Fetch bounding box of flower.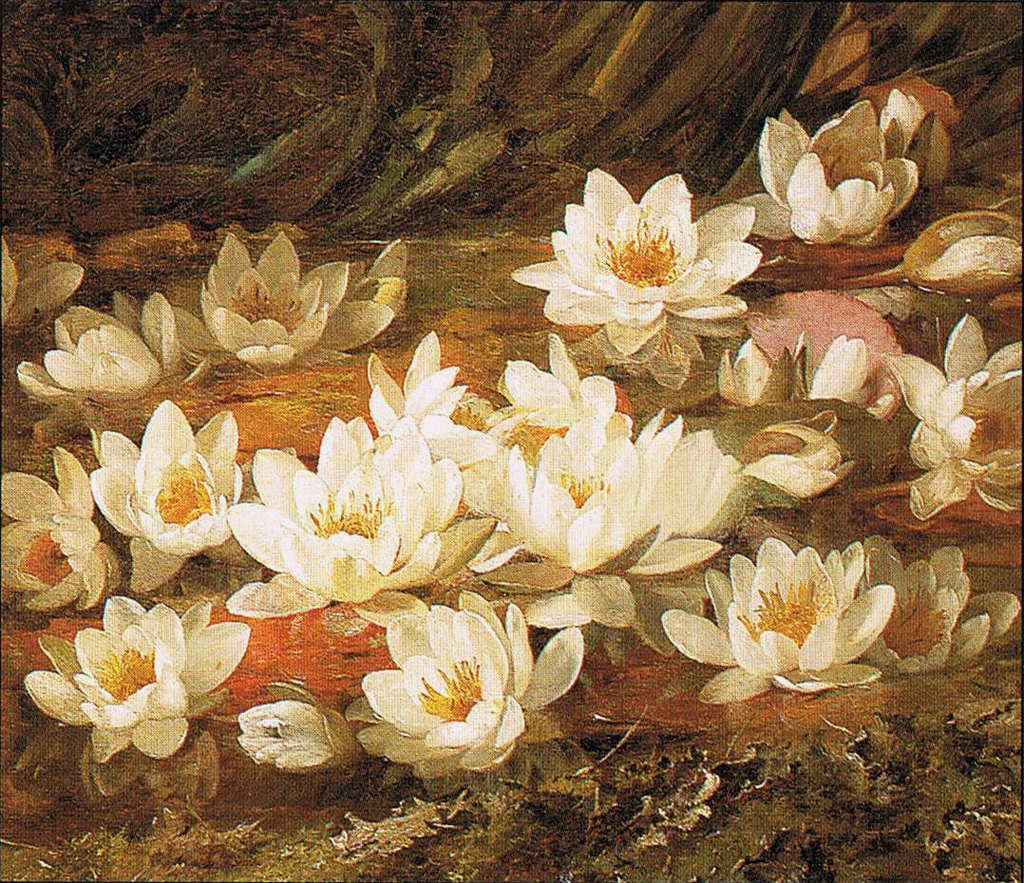
Bbox: left=220, top=409, right=497, bottom=623.
